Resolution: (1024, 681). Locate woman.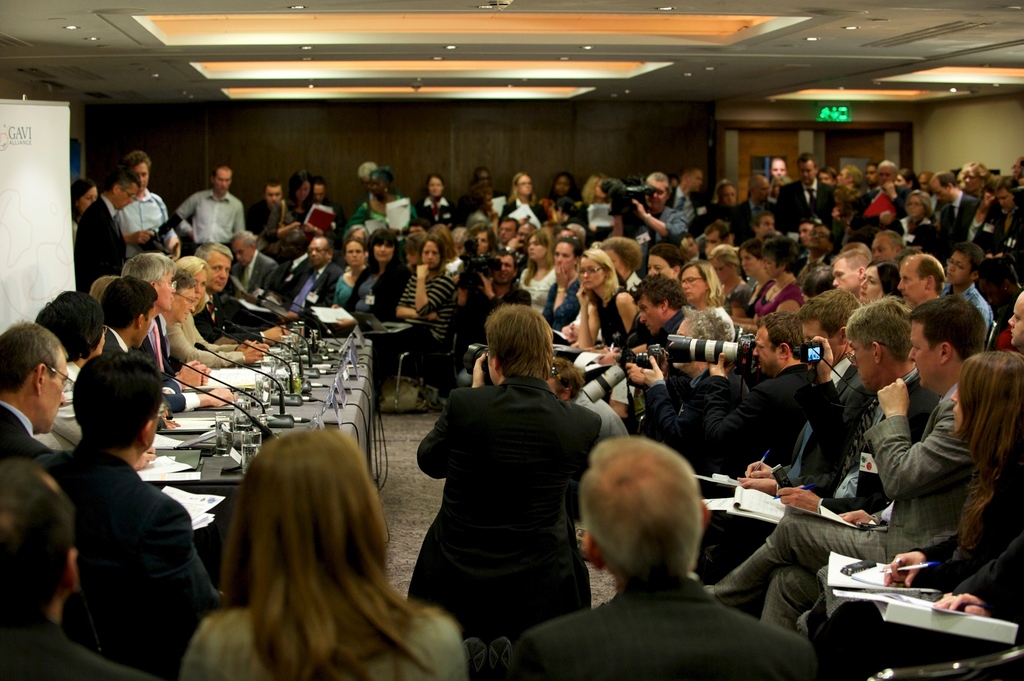
left=163, top=254, right=269, bottom=367.
